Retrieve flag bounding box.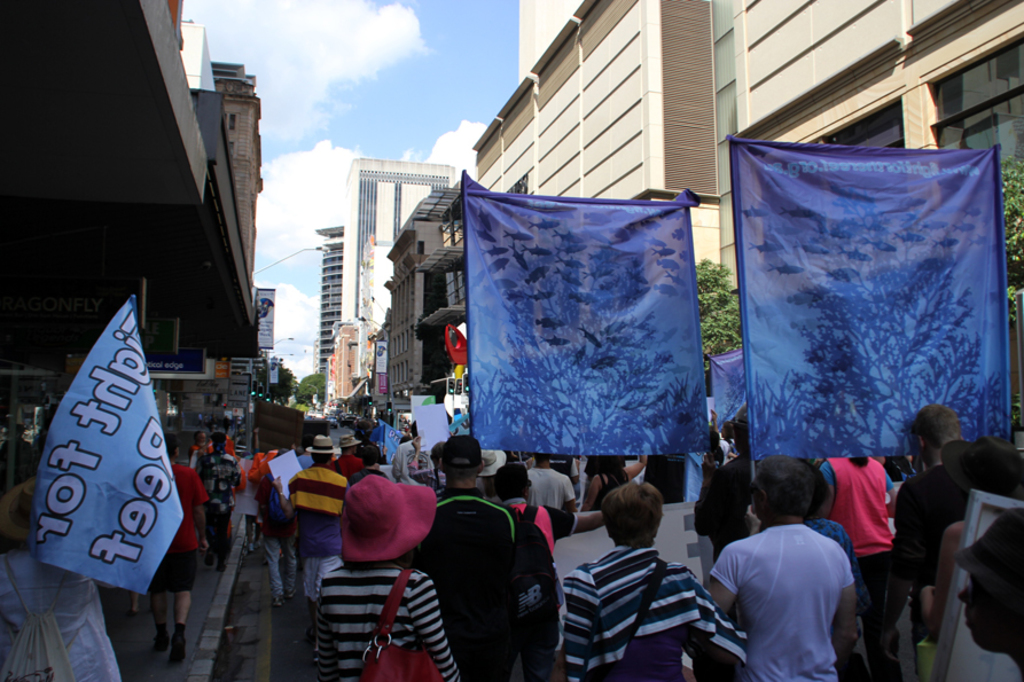
Bounding box: 724,135,1006,508.
